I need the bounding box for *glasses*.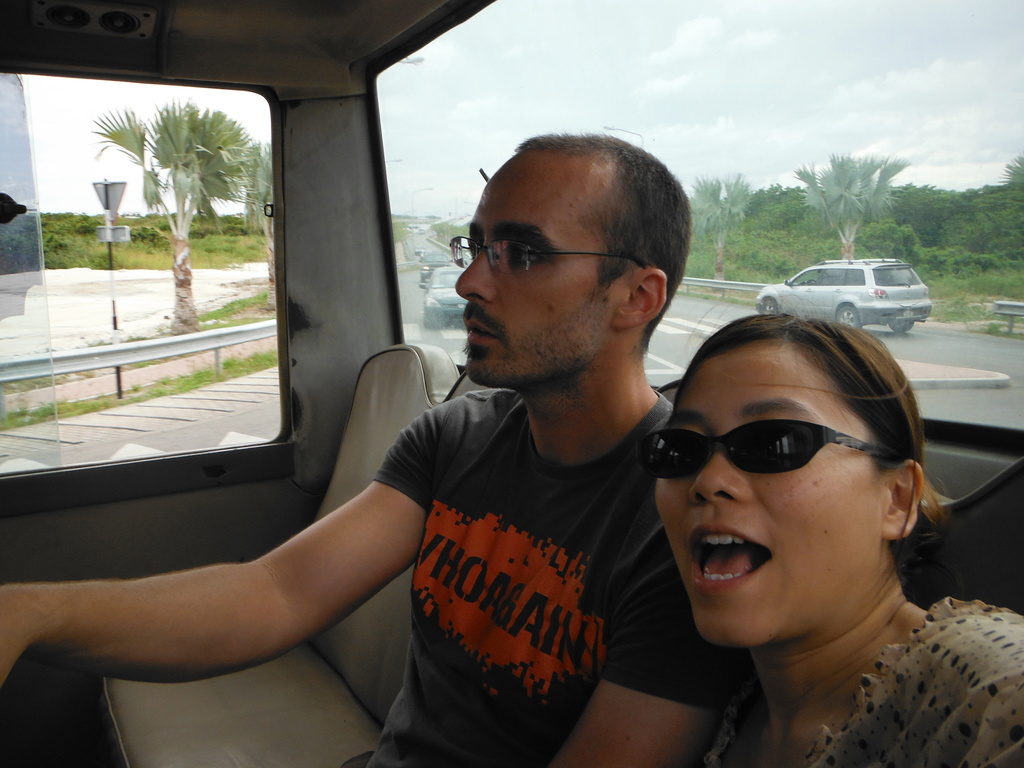
Here it is: x1=449 y1=233 x2=646 y2=270.
